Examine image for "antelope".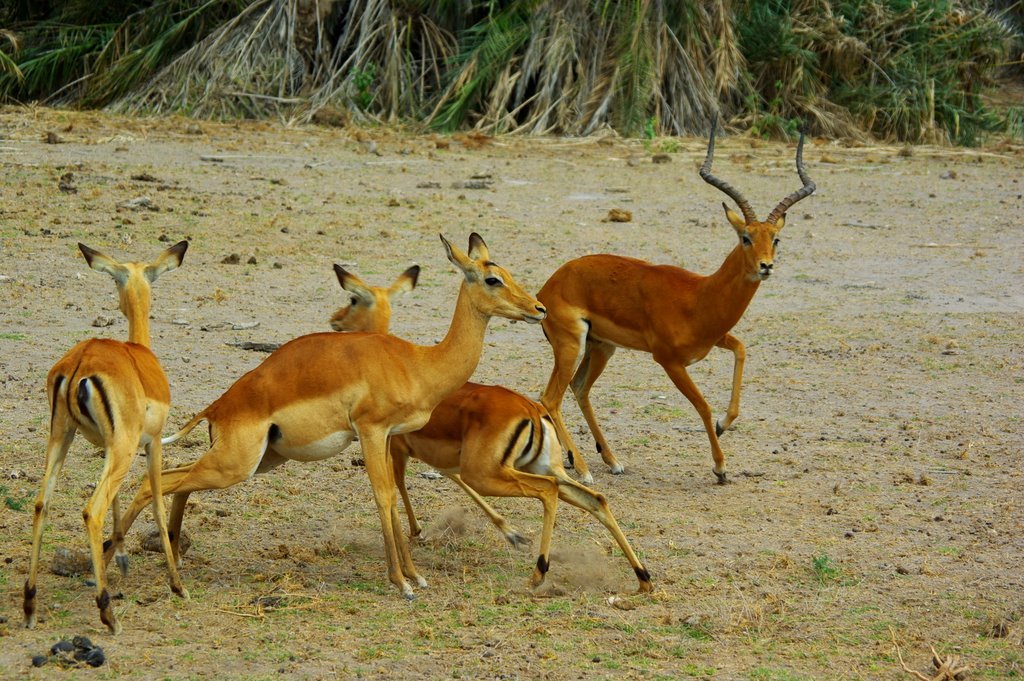
Examination result: crop(327, 265, 665, 597).
